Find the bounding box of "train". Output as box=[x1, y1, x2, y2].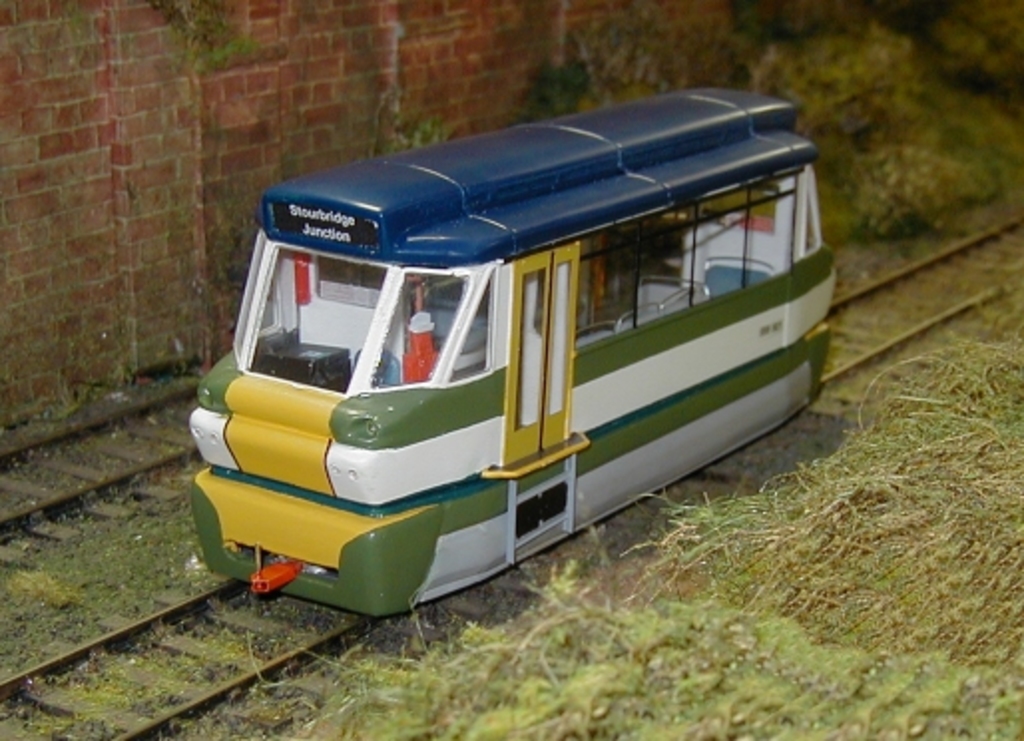
box=[185, 82, 839, 623].
